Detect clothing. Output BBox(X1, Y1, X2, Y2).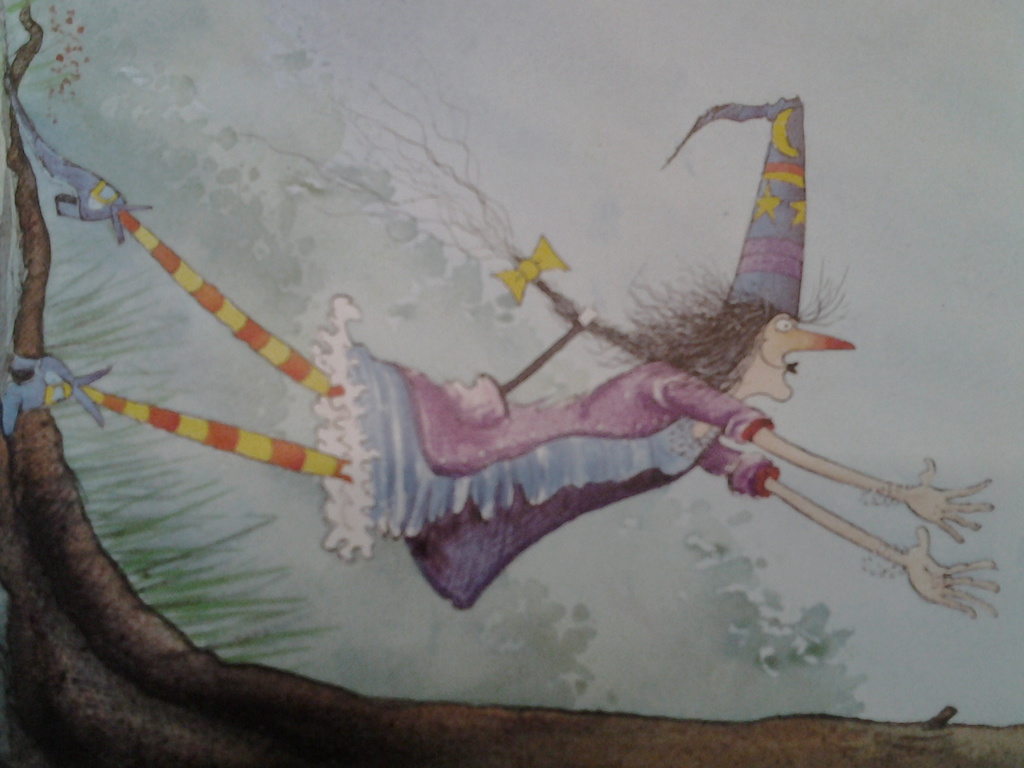
BBox(51, 390, 358, 483).
